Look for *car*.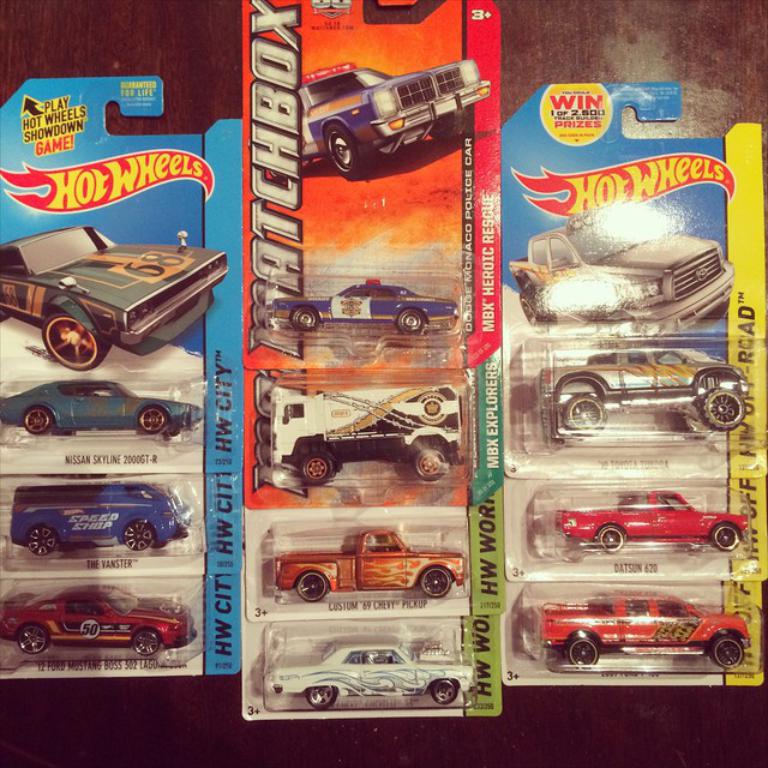
Found: bbox=(268, 278, 452, 335).
